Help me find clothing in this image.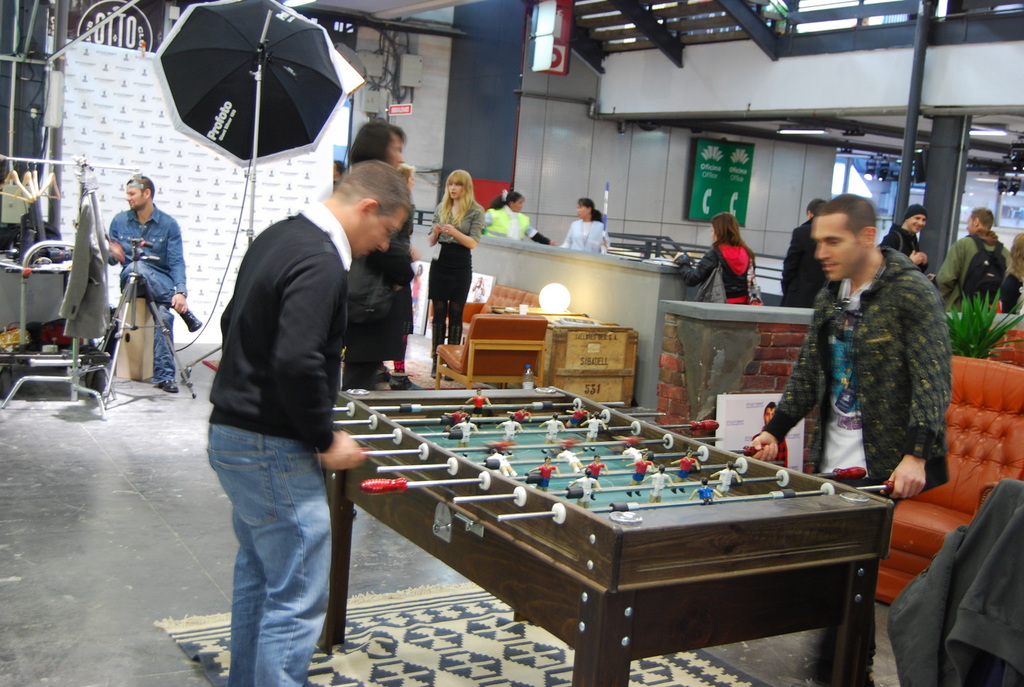
Found it: x1=590 y1=462 x2=605 y2=478.
